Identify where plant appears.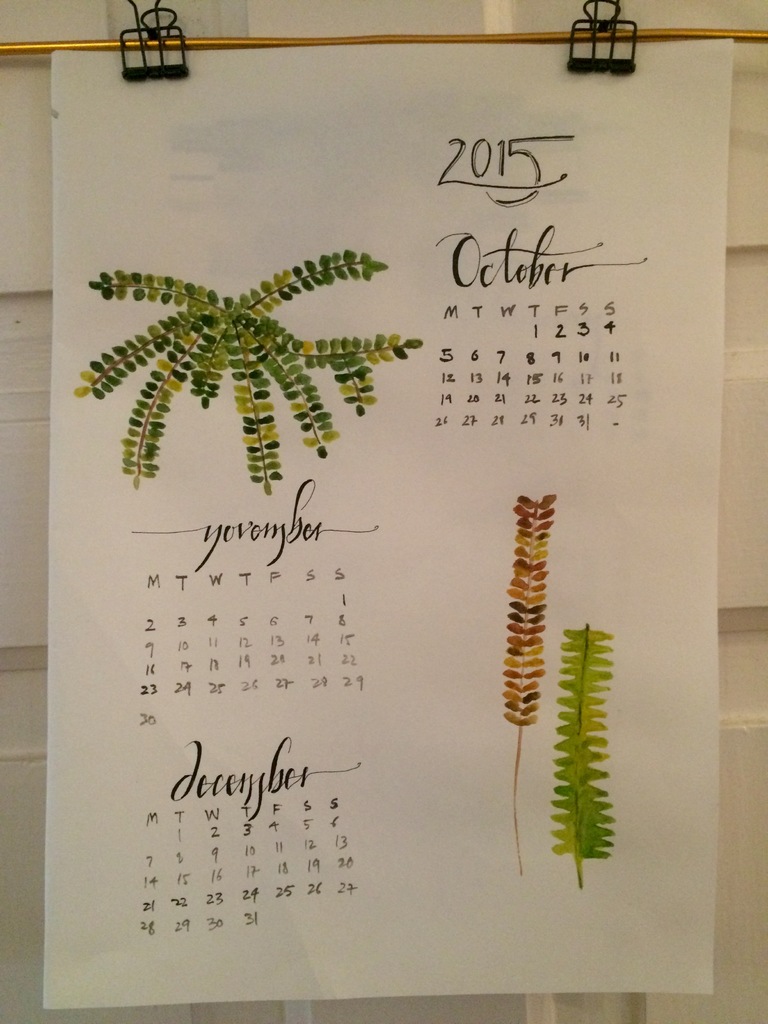
Appears at box(74, 246, 424, 498).
